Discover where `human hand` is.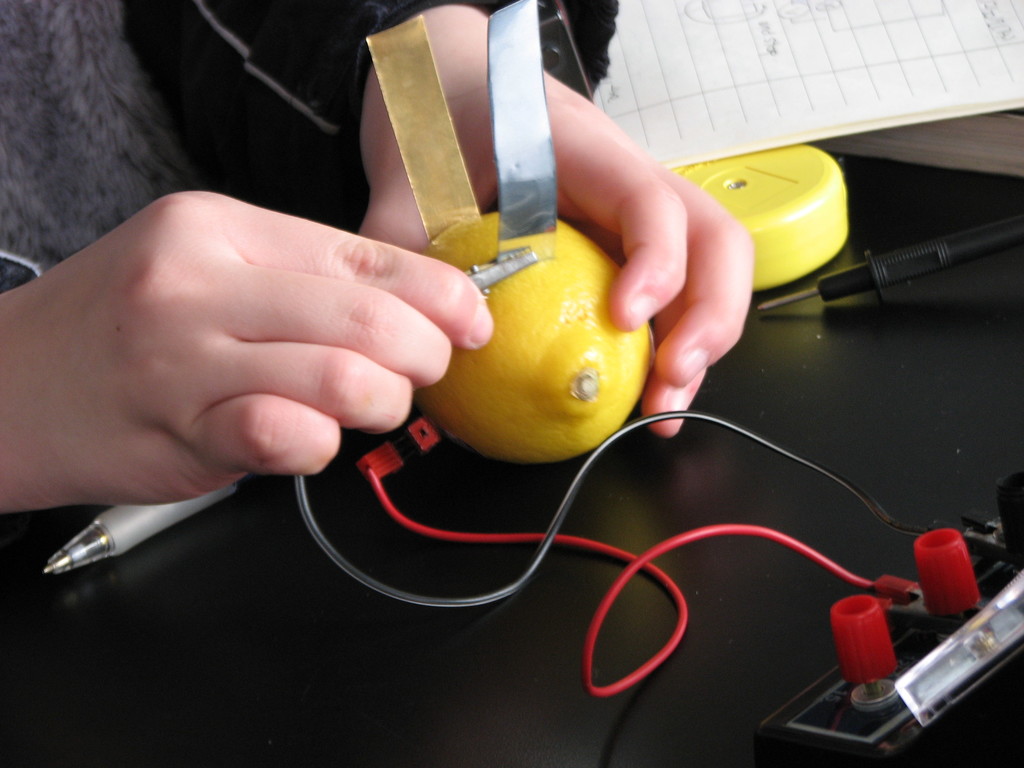
Discovered at {"x1": 64, "y1": 163, "x2": 476, "y2": 516}.
